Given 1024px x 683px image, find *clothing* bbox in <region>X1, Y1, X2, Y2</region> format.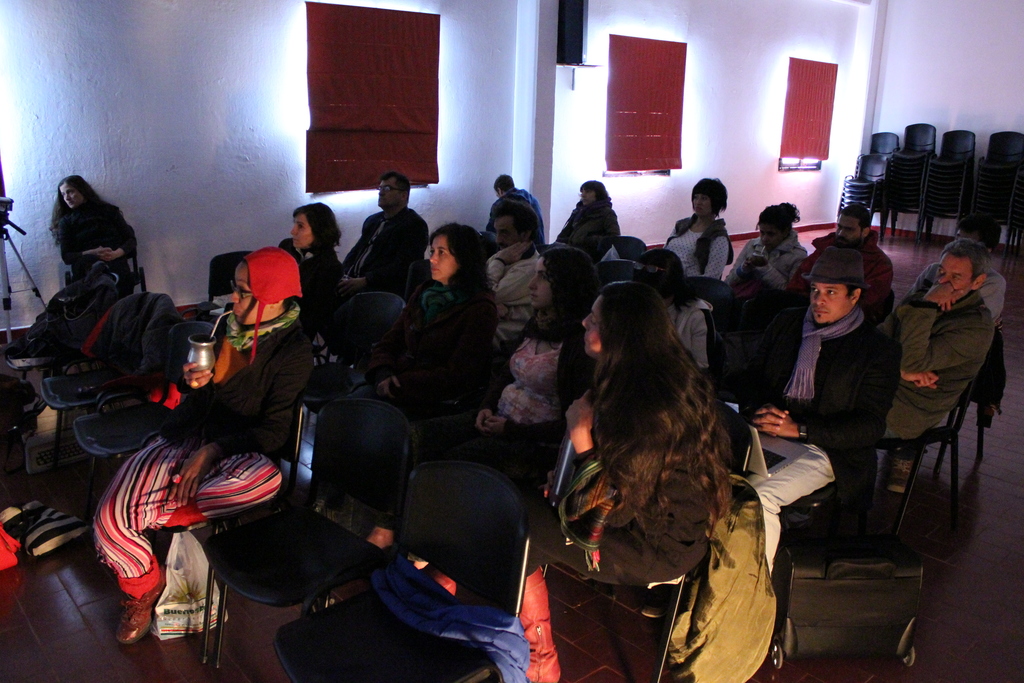
<region>731, 243, 801, 303</region>.
